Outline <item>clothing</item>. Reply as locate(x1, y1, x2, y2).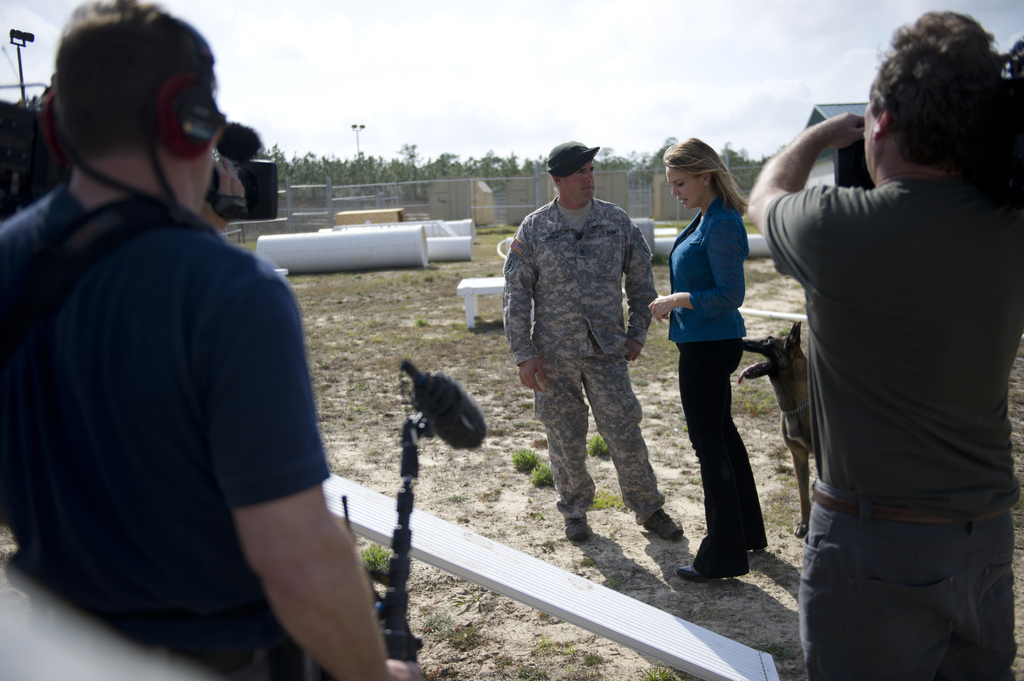
locate(764, 175, 1023, 680).
